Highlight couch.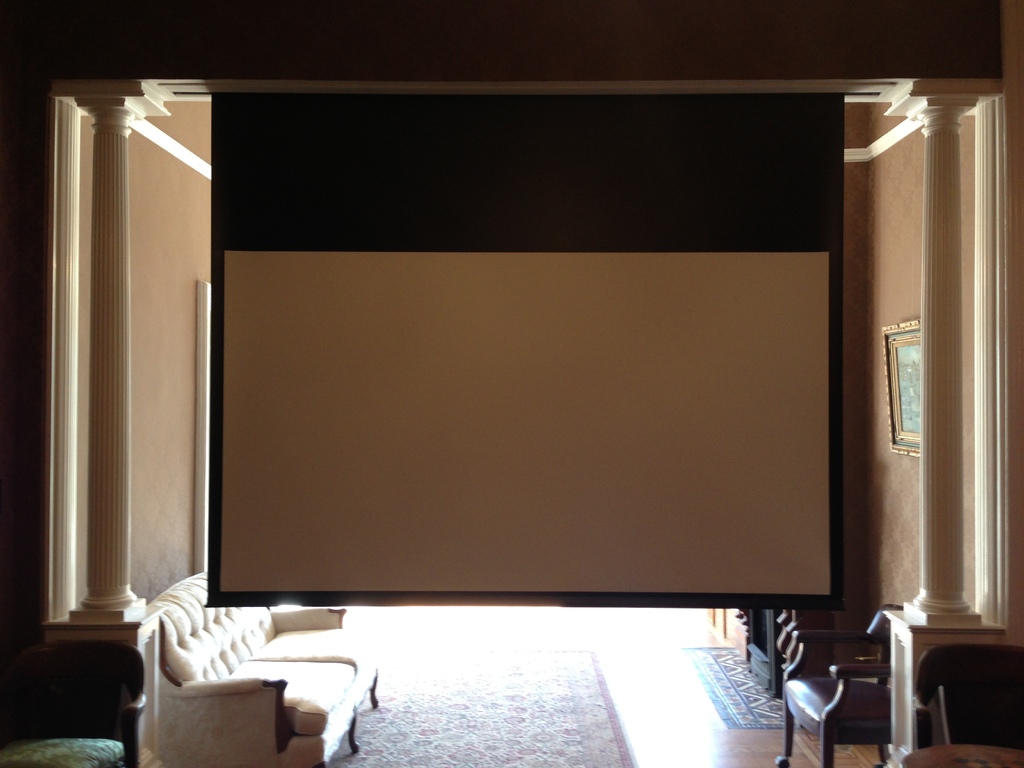
Highlighted region: [774, 597, 899, 767].
